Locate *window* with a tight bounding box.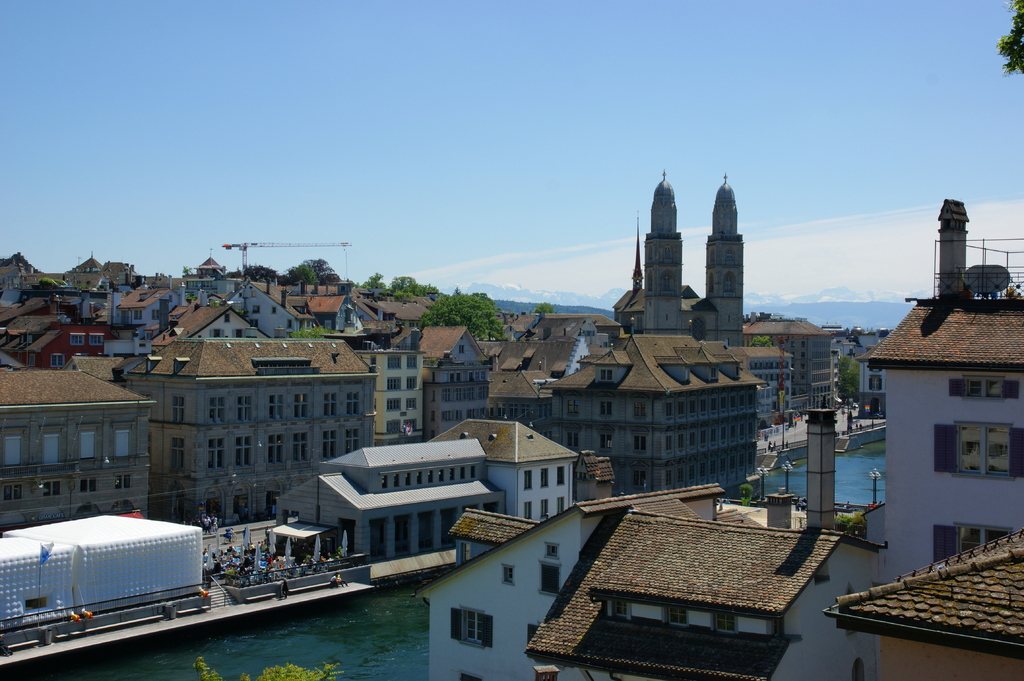
crop(675, 433, 687, 451).
